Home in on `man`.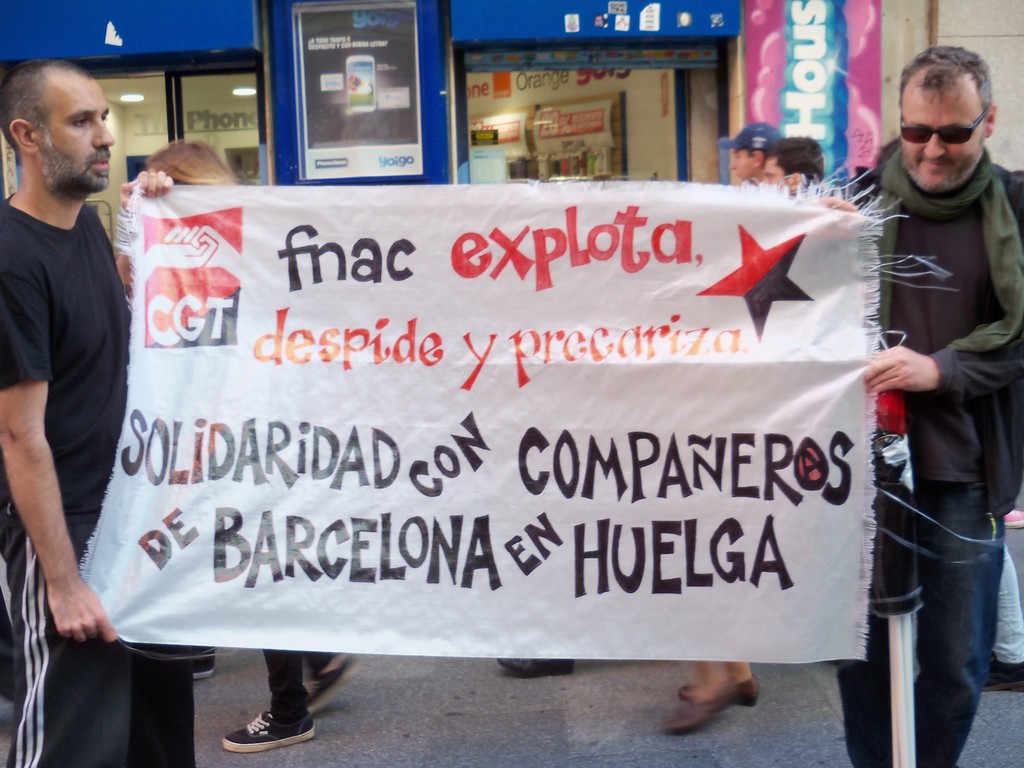
Homed in at crop(843, 1, 1023, 760).
